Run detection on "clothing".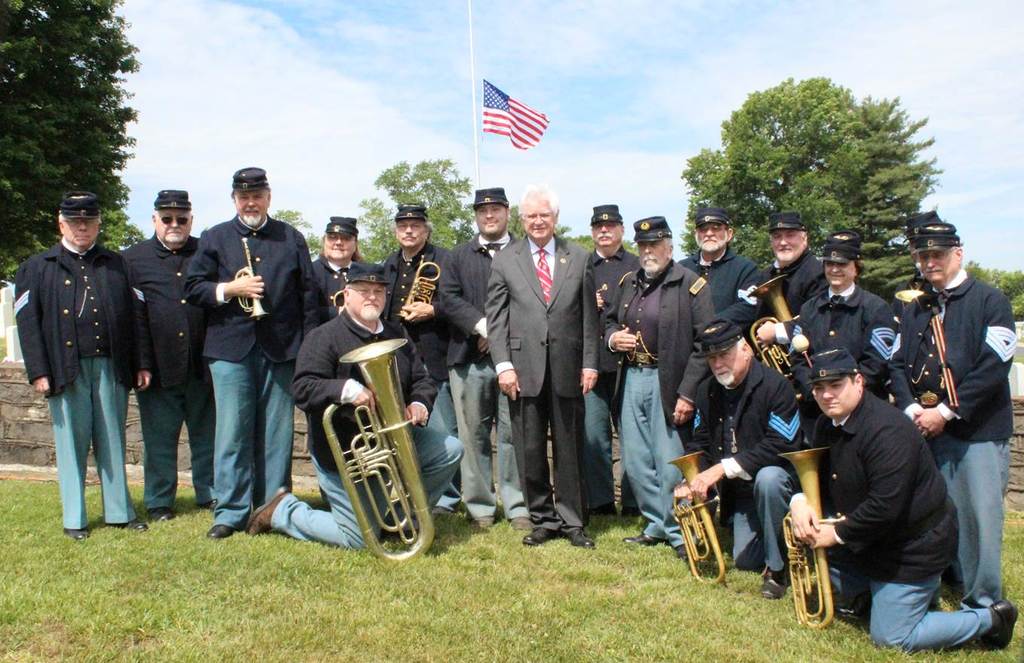
Result: [875, 263, 1017, 607].
